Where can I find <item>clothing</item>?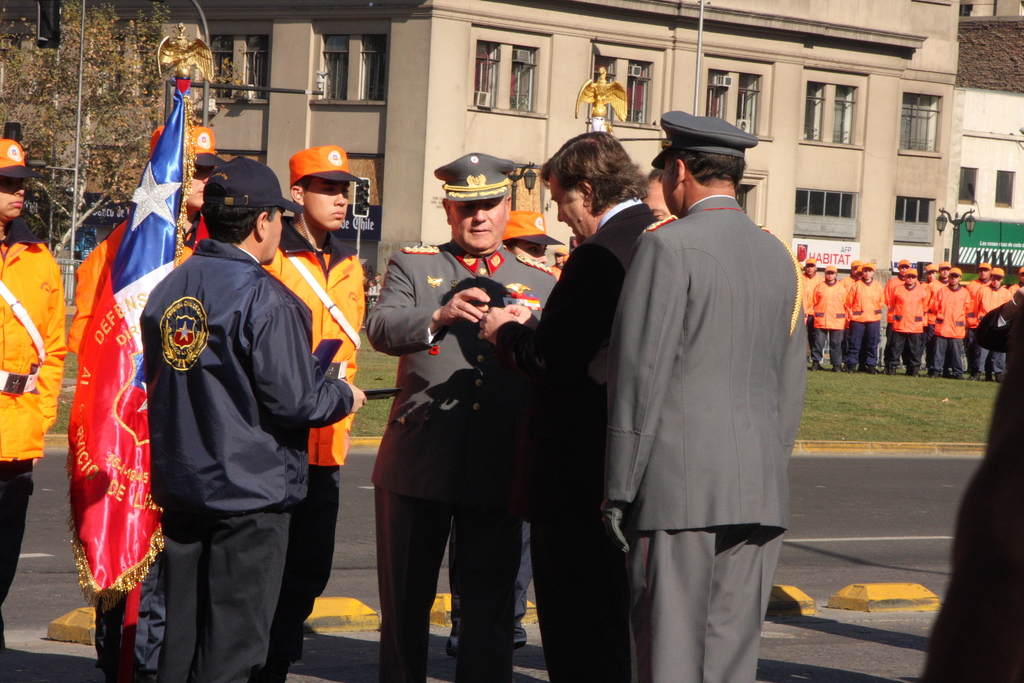
You can find it at region(268, 222, 371, 672).
